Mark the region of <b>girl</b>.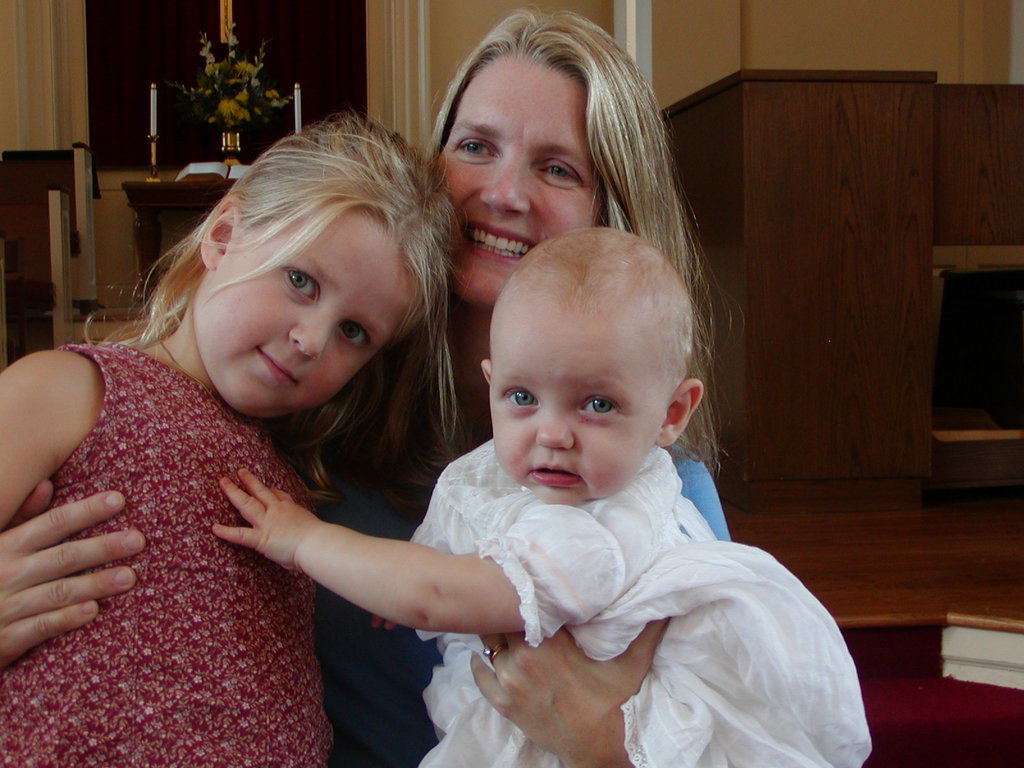
Region: 218/229/876/767.
